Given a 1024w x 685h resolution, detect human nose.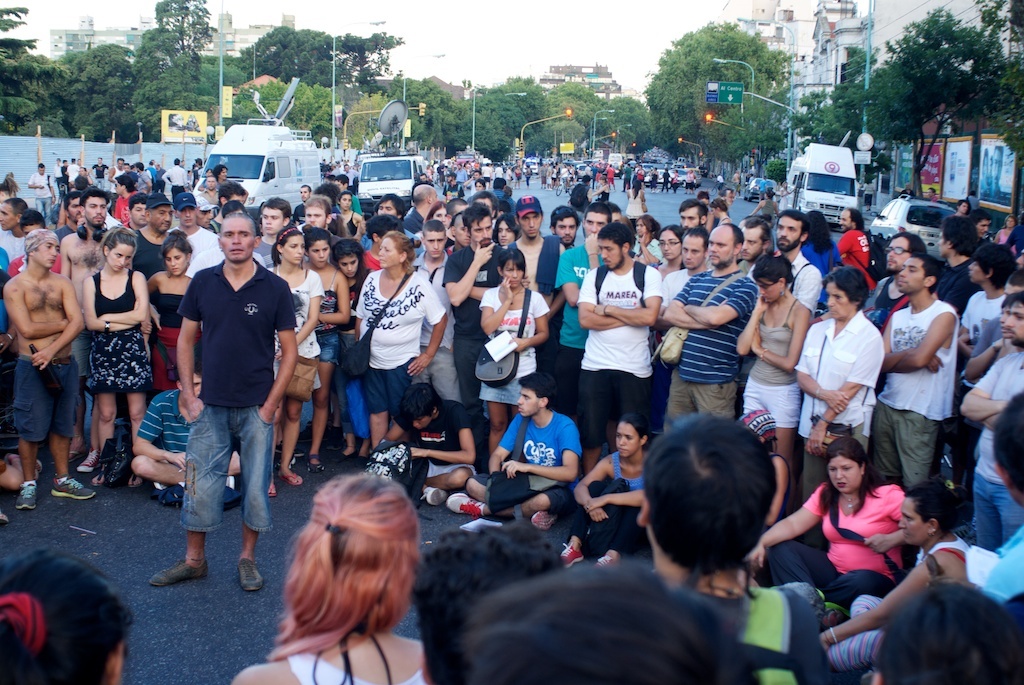
(316, 252, 324, 257).
